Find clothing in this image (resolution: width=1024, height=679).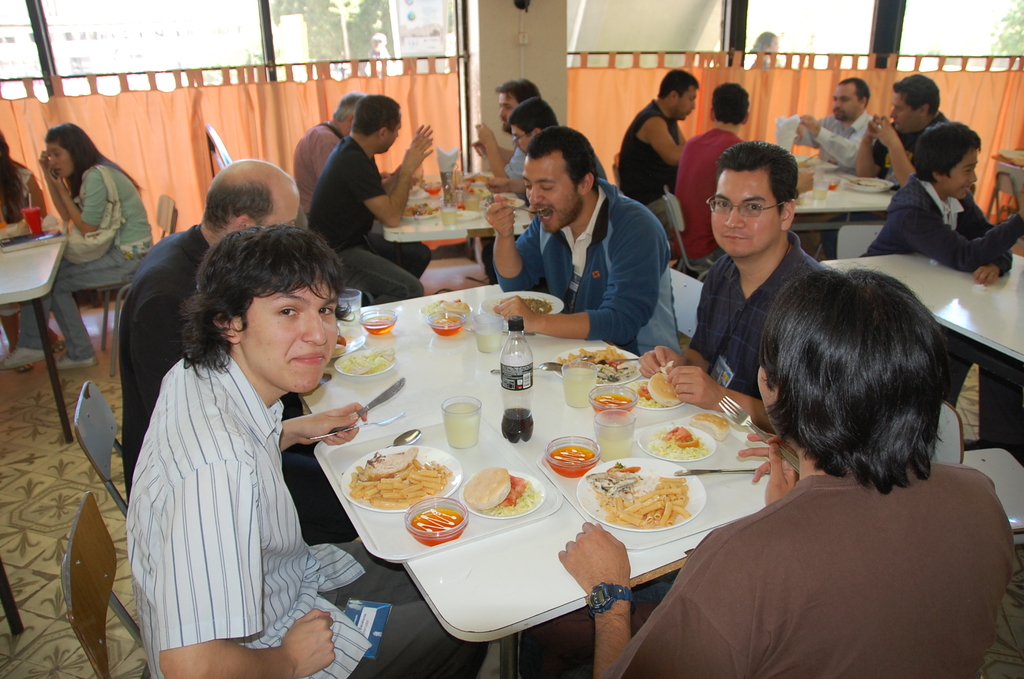
crop(614, 102, 685, 215).
